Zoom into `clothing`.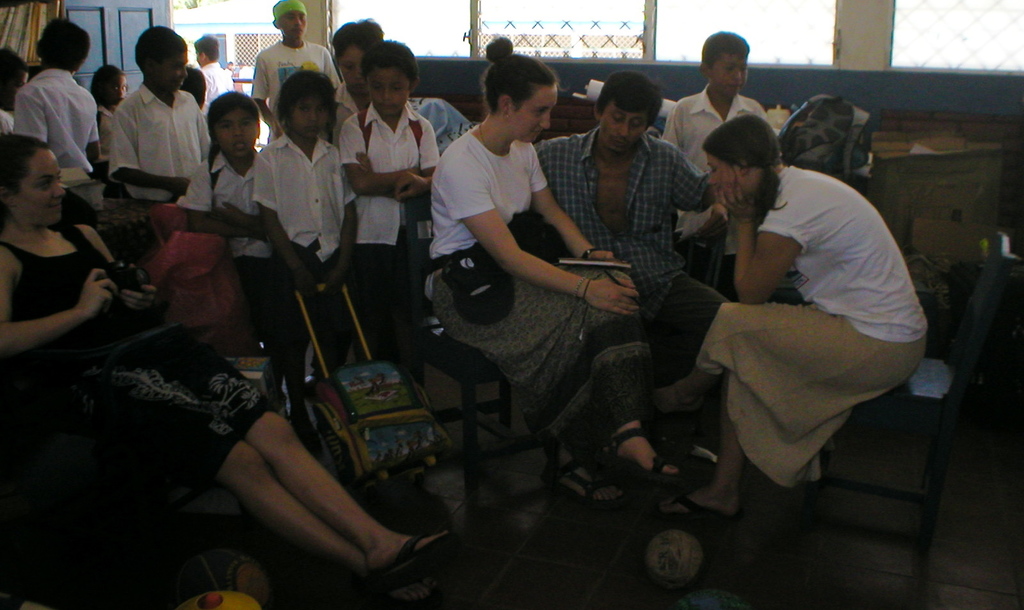
Zoom target: pyautogui.locateOnScreen(525, 129, 728, 363).
